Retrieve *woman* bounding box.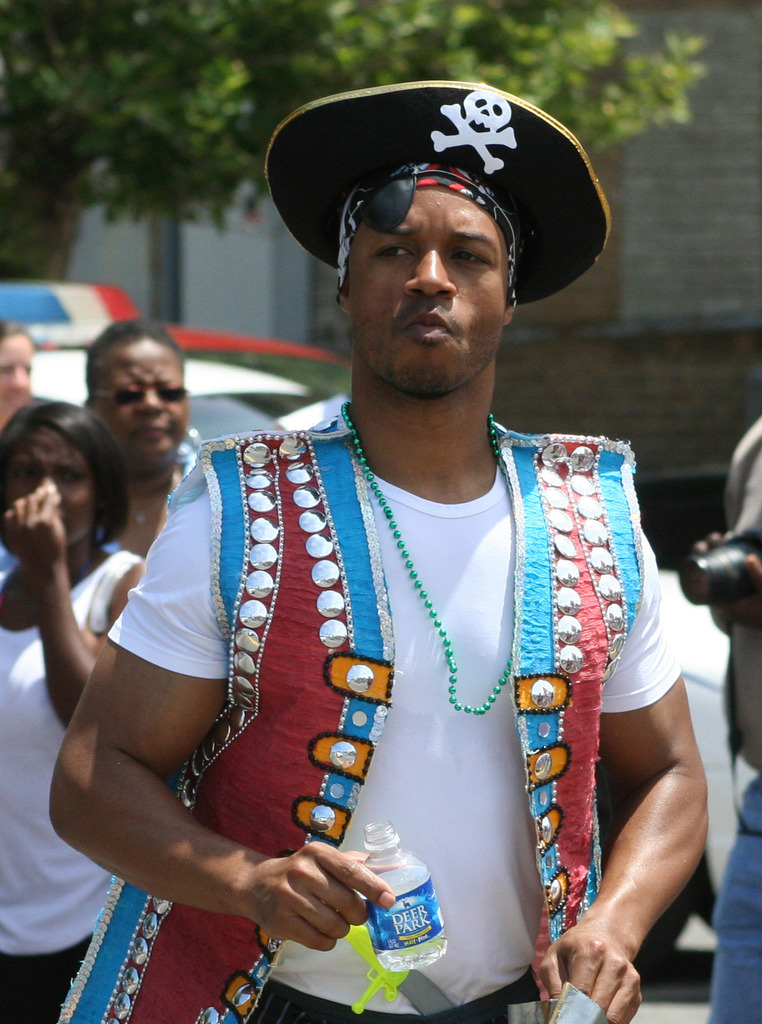
Bounding box: x1=0, y1=391, x2=176, y2=1005.
